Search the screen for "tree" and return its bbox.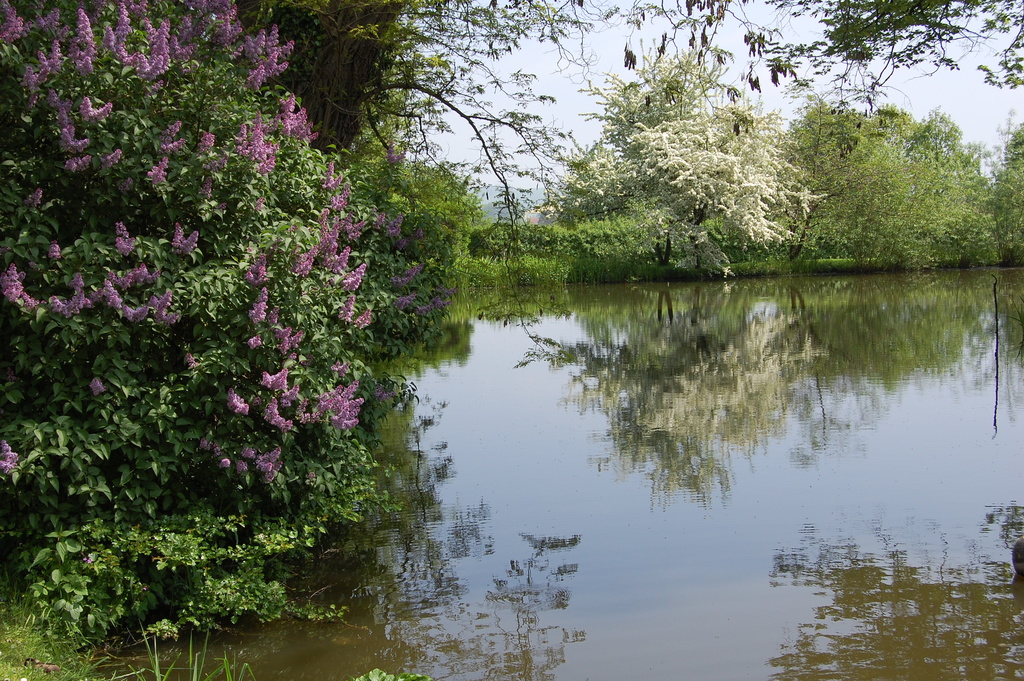
Found: <box>986,133,1023,251</box>.
